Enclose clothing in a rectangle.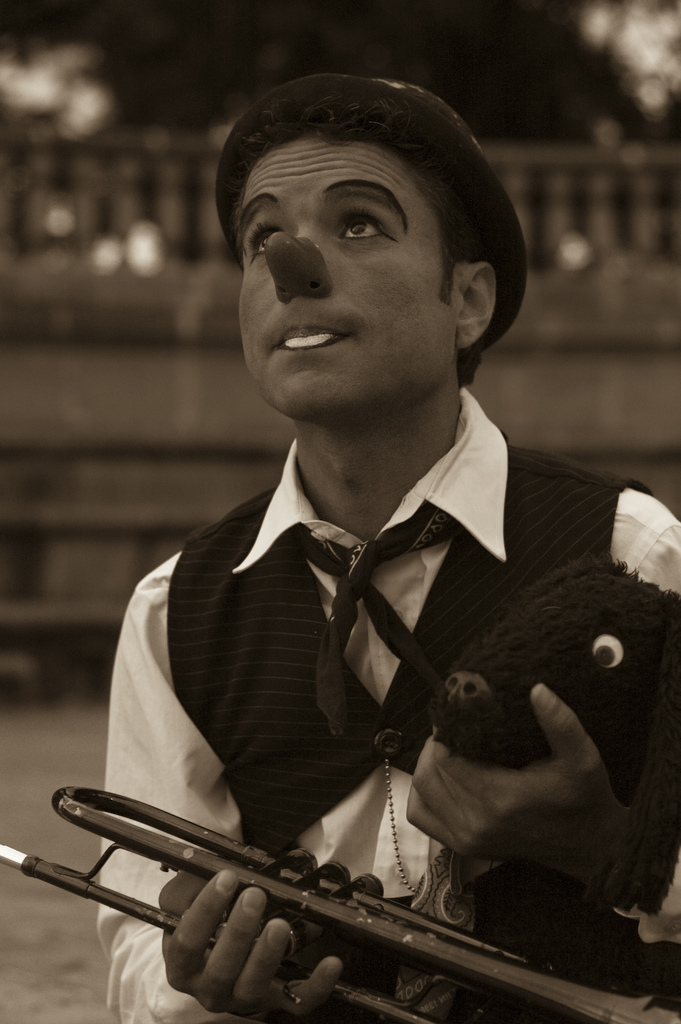
{"left": 83, "top": 329, "right": 649, "bottom": 980}.
